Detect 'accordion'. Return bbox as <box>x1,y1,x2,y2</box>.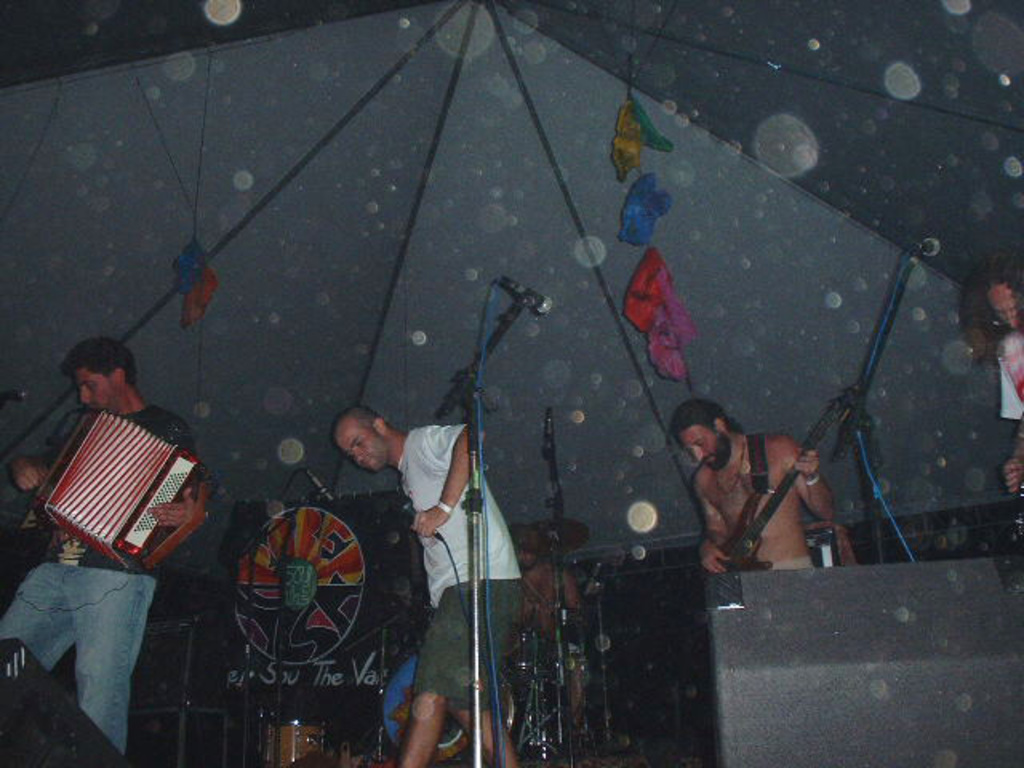
<box>26,397,198,587</box>.
